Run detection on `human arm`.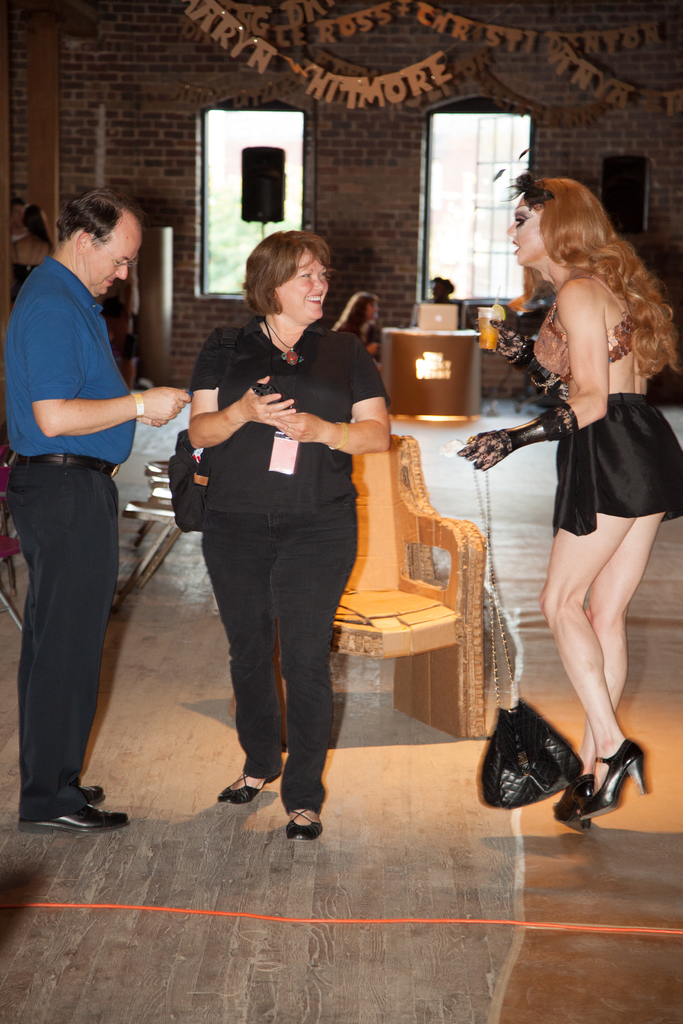
Result: bbox(267, 330, 390, 452).
